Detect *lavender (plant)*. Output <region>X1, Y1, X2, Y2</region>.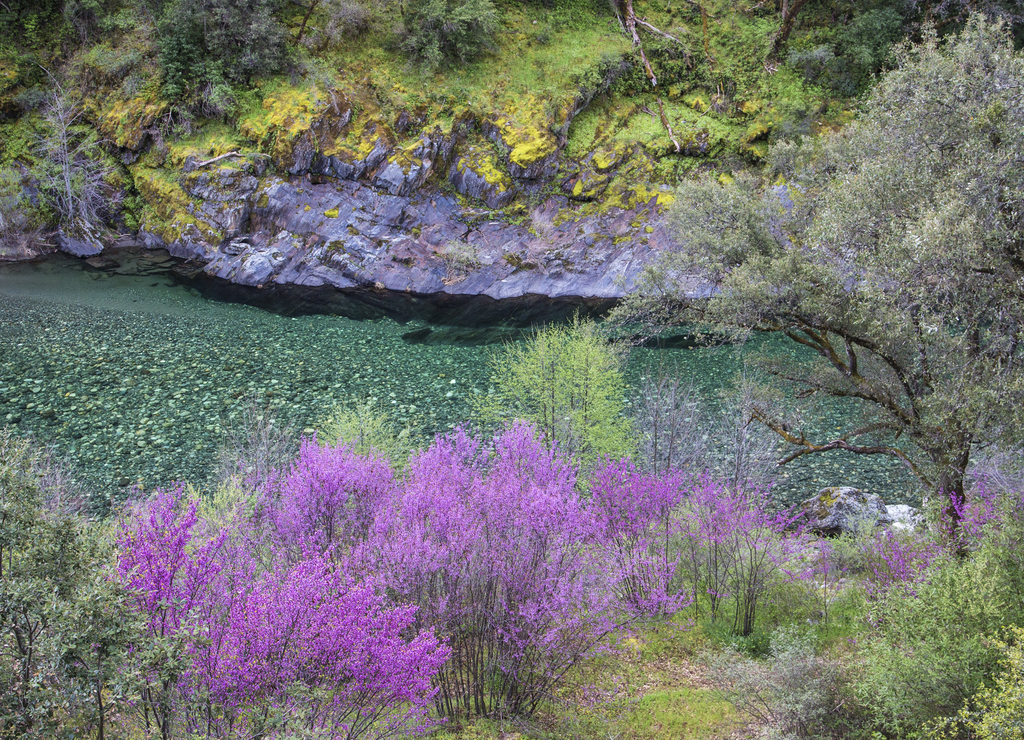
<region>581, 448, 687, 622</region>.
